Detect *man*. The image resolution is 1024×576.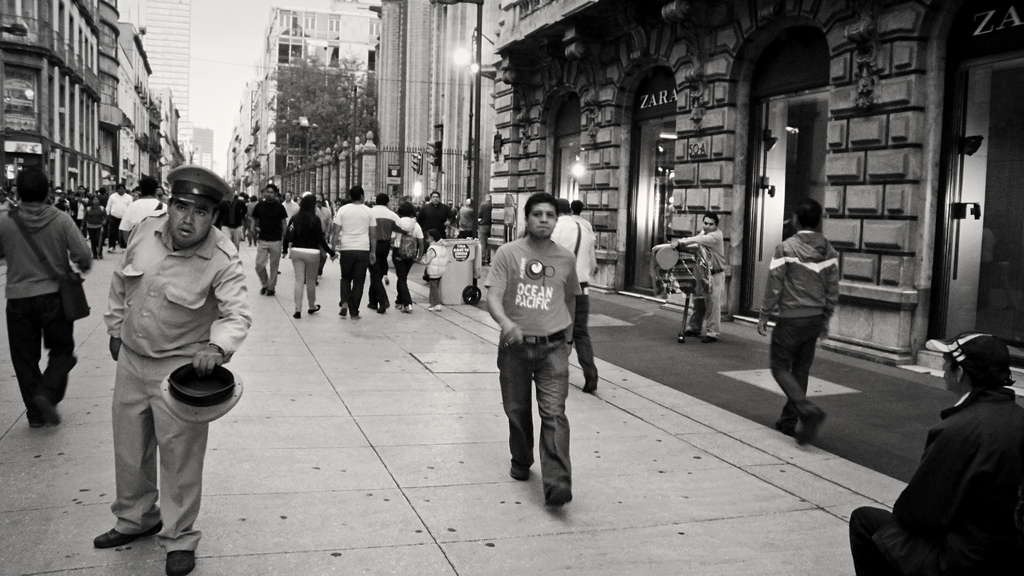
select_region(328, 184, 380, 320).
